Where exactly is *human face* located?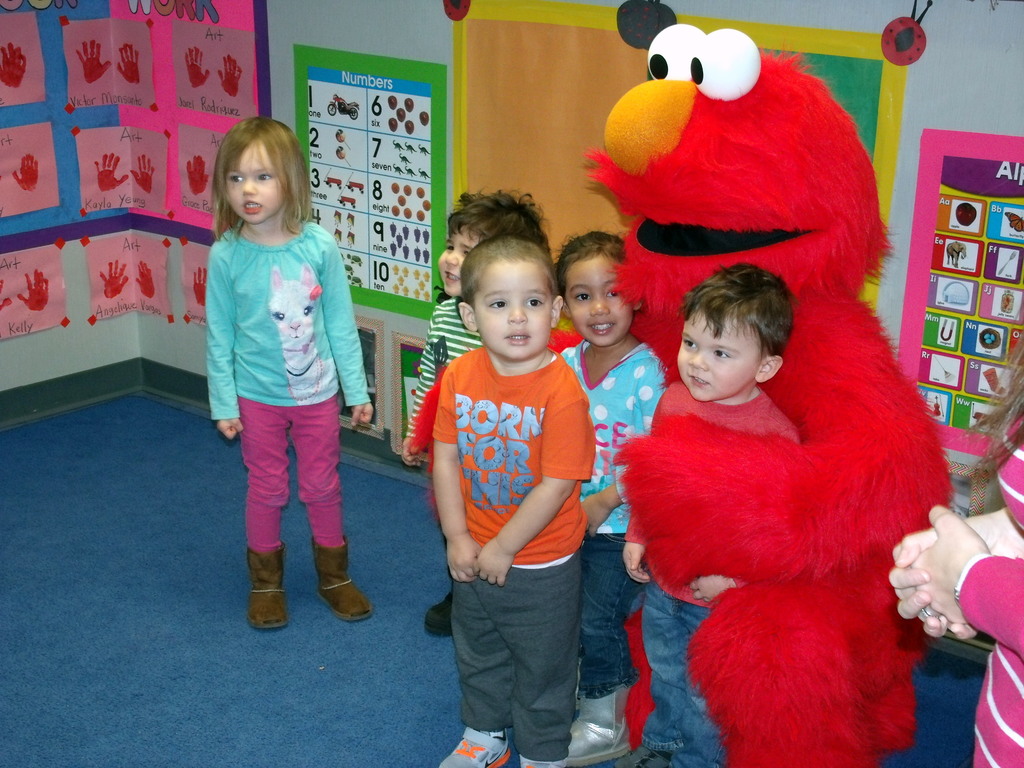
Its bounding box is (left=434, top=224, right=465, bottom=294).
